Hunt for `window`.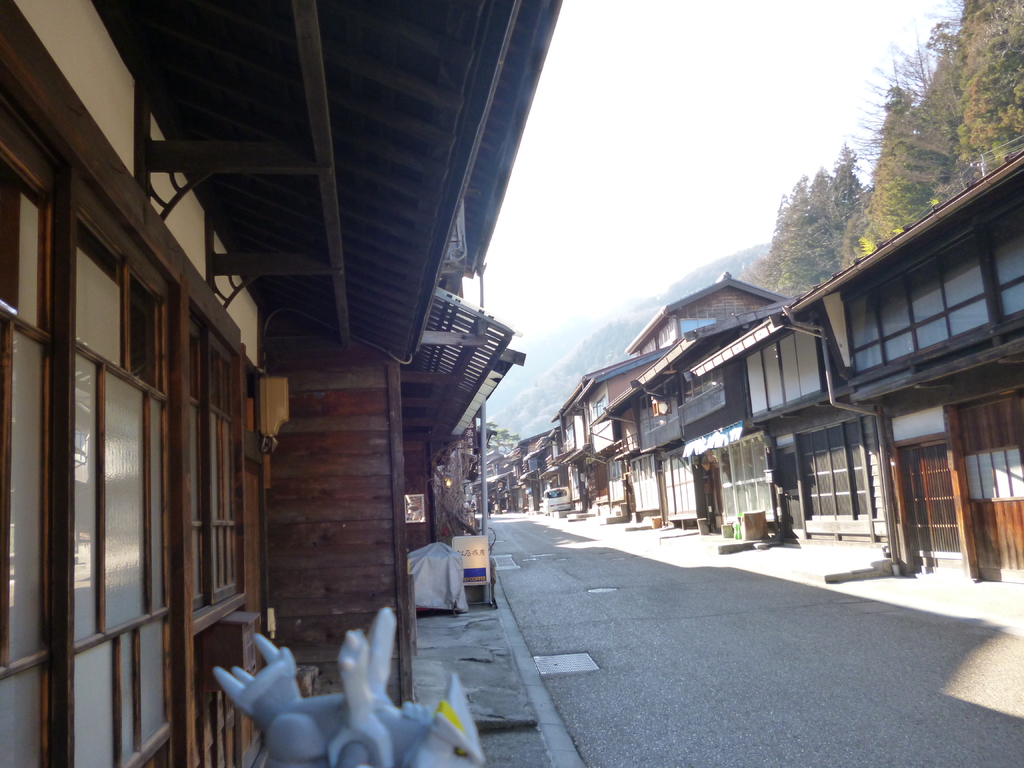
Hunted down at box(842, 236, 989, 372).
